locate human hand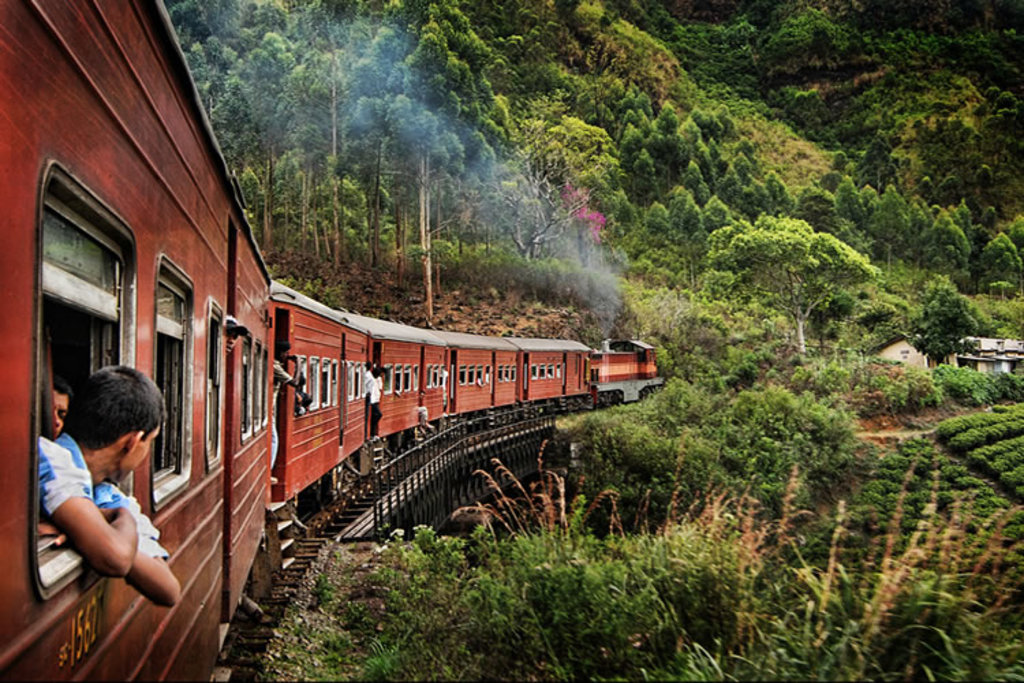
rect(33, 523, 67, 546)
